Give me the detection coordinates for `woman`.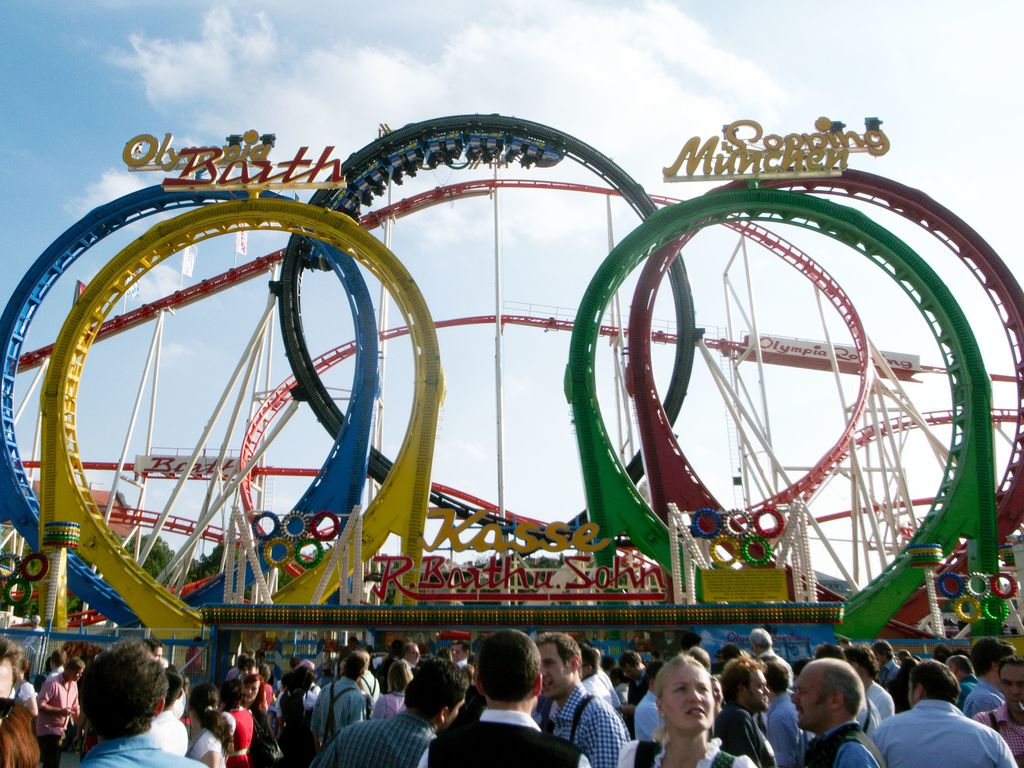
BBox(223, 680, 255, 767).
